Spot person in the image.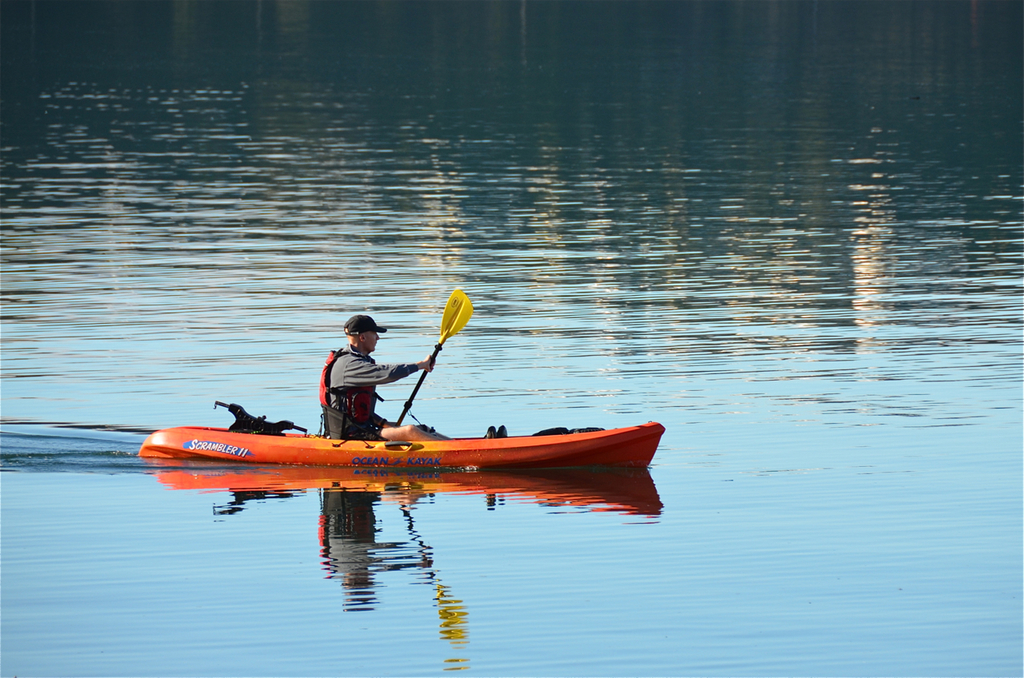
person found at left=316, top=316, right=394, bottom=433.
